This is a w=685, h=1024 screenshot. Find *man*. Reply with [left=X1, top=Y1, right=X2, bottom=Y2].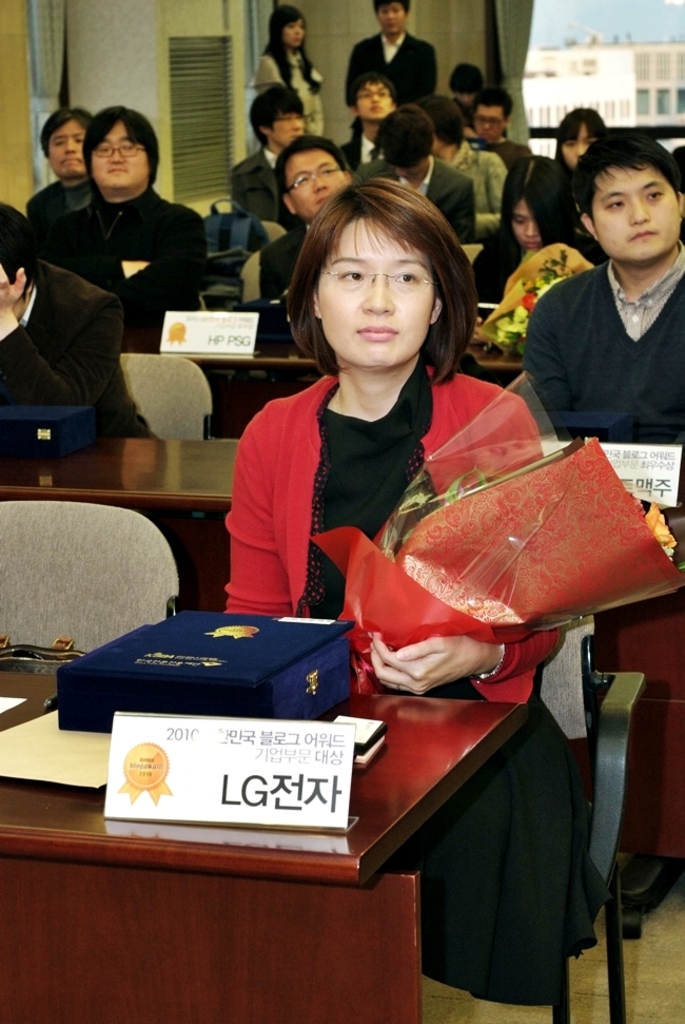
[left=352, top=102, right=475, bottom=246].
